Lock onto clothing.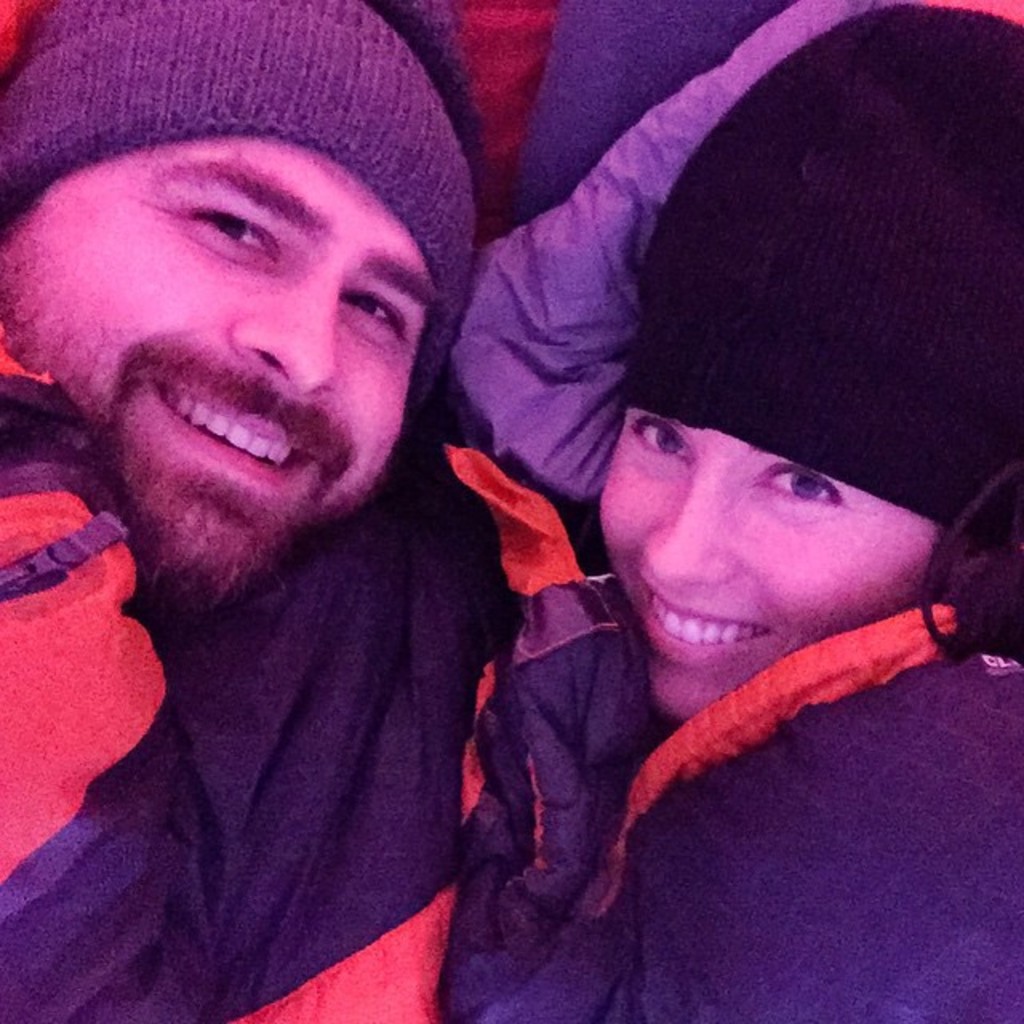
Locked: box=[451, 0, 878, 525].
